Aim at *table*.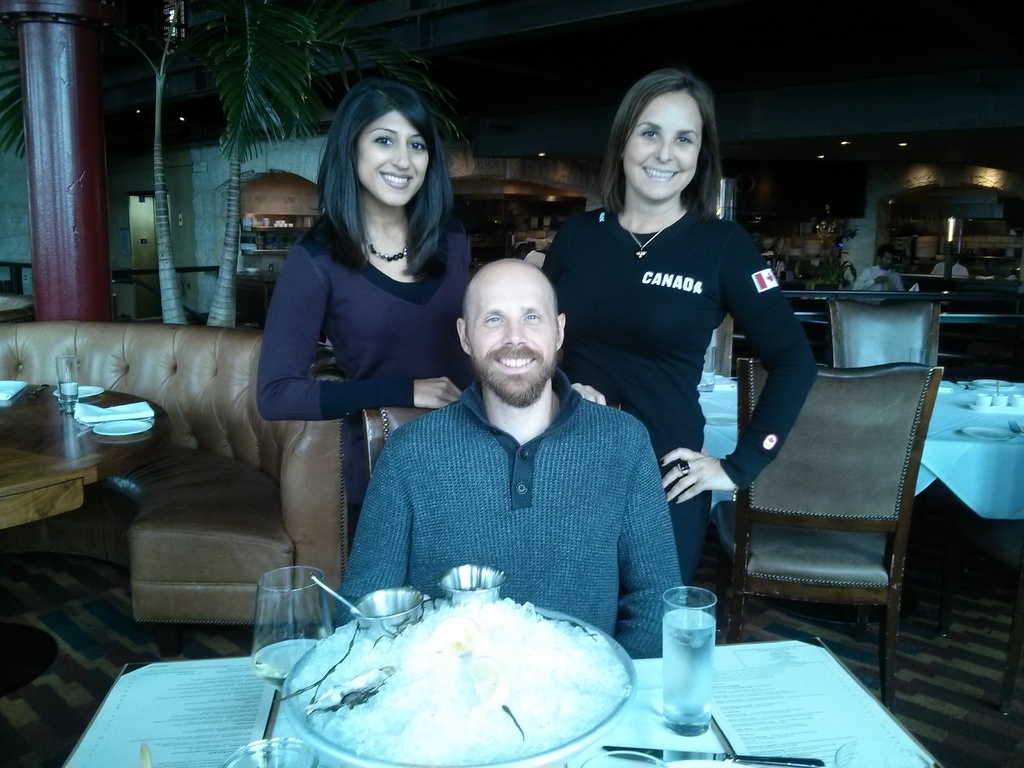
Aimed at l=0, t=378, r=172, b=684.
